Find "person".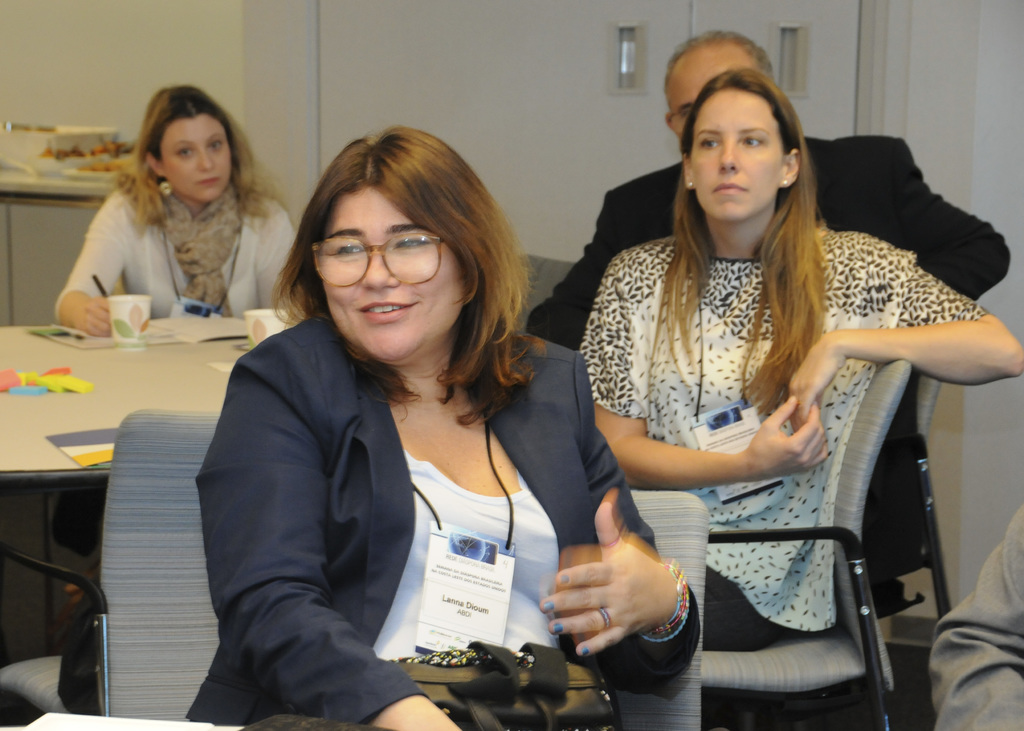
(left=528, top=29, right=1012, bottom=576).
